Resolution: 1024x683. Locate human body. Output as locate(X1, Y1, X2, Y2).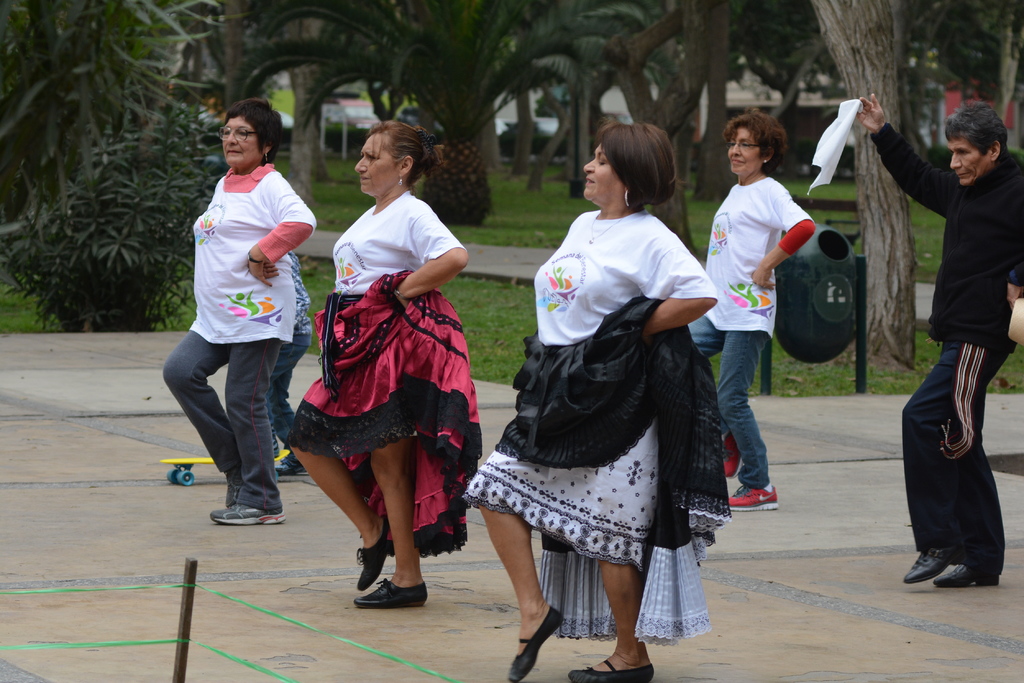
locate(464, 117, 725, 682).
